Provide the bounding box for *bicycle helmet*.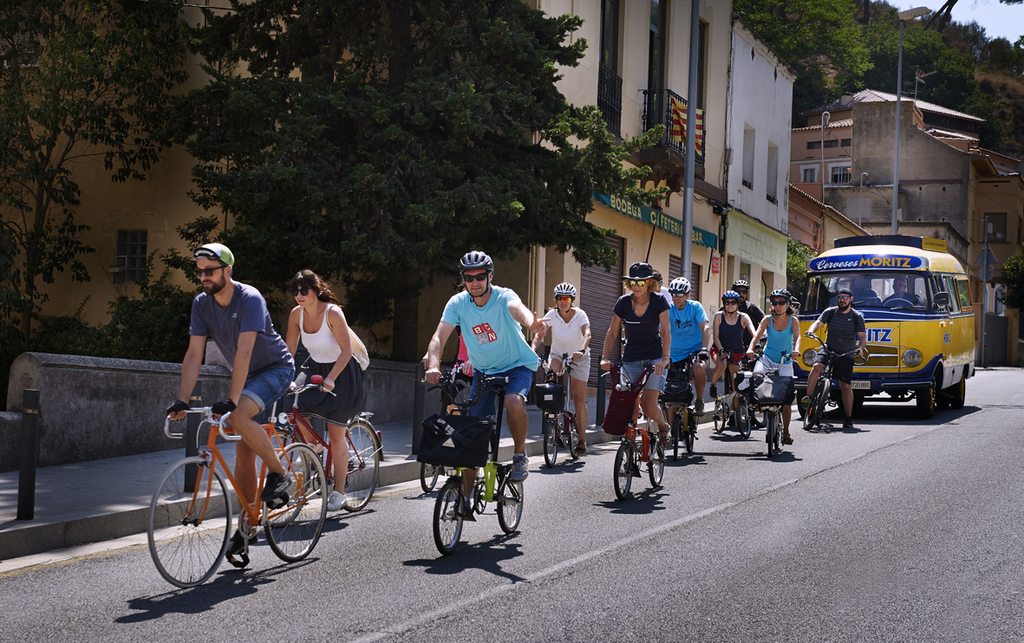
<box>197,237,238,270</box>.
